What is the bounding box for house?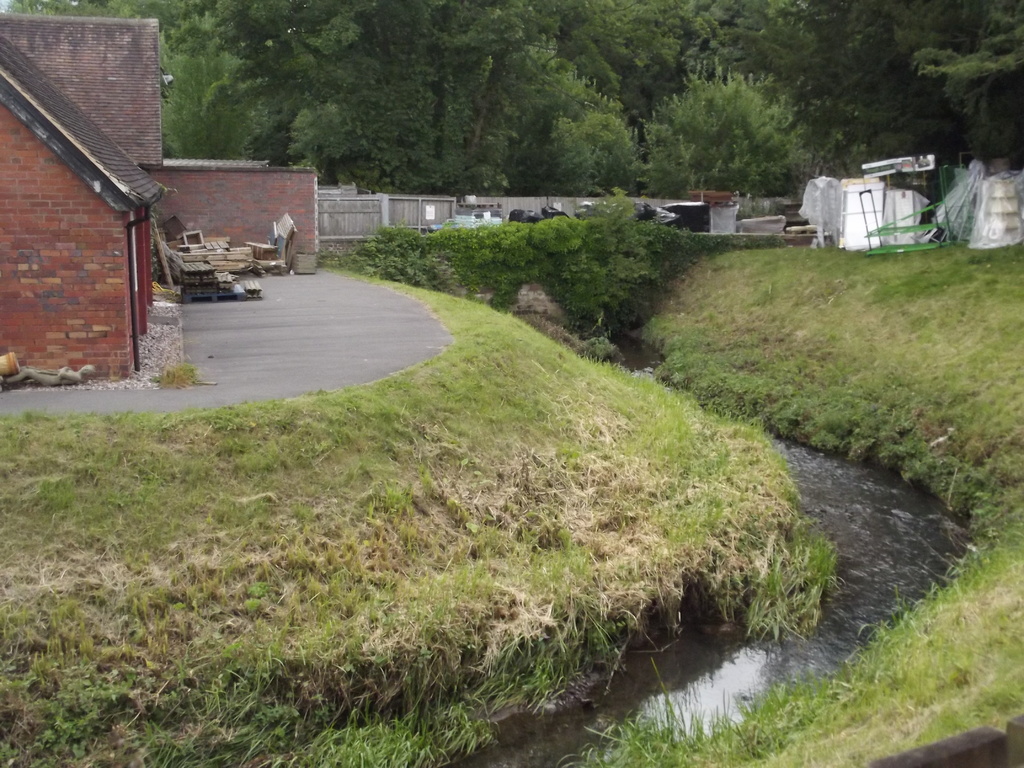
pyautogui.locateOnScreen(1, 0, 198, 405).
